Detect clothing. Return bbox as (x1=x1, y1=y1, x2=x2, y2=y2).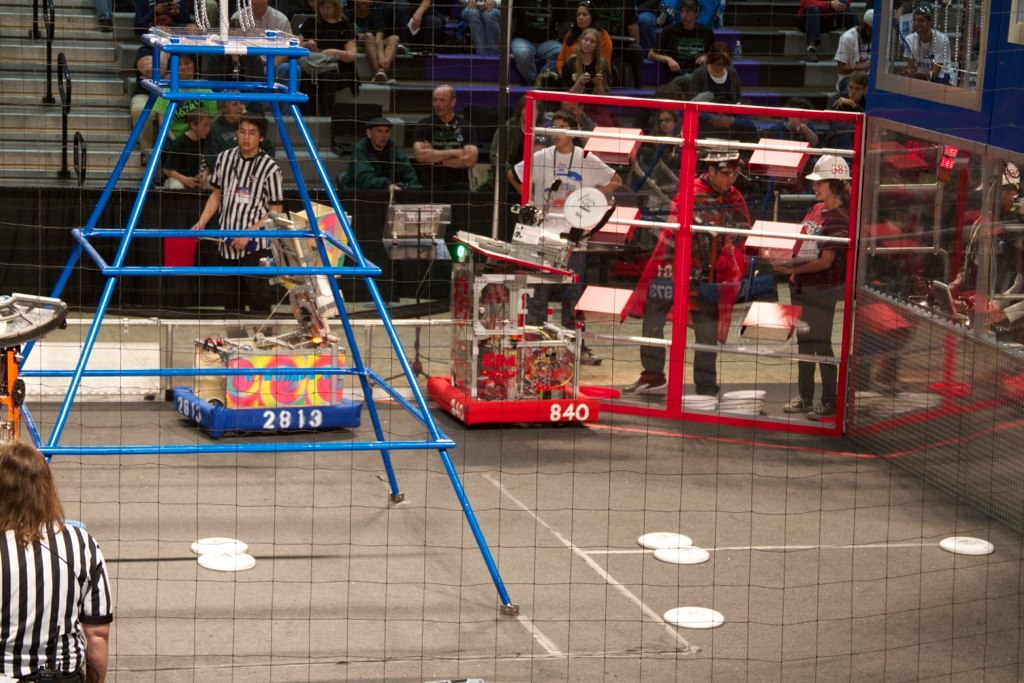
(x1=901, y1=24, x2=953, y2=80).
